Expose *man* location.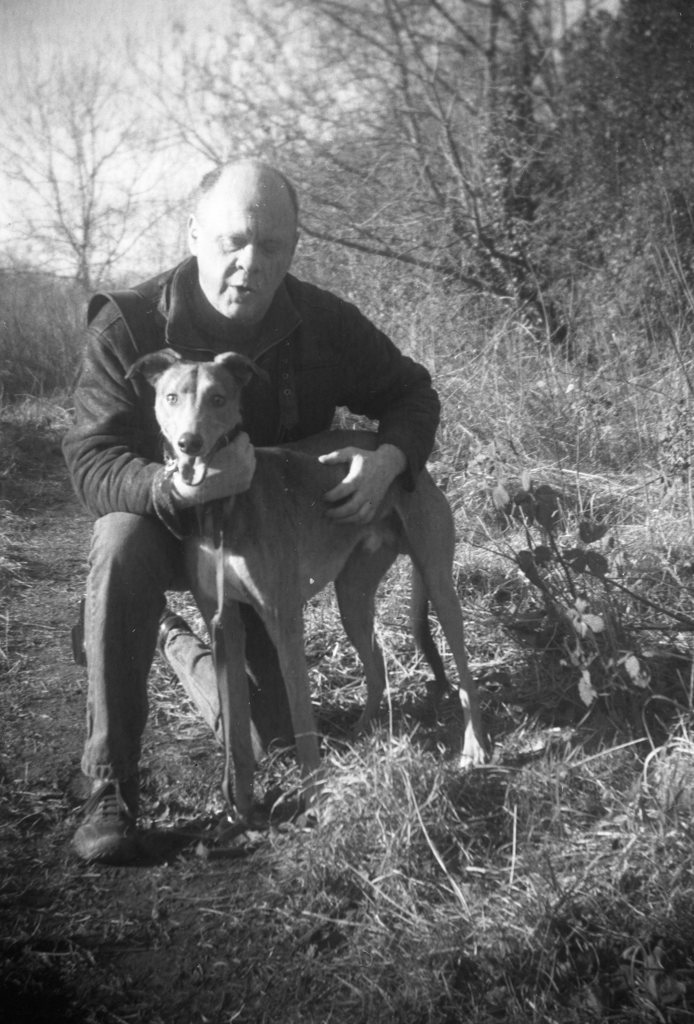
Exposed at BBox(70, 161, 442, 864).
